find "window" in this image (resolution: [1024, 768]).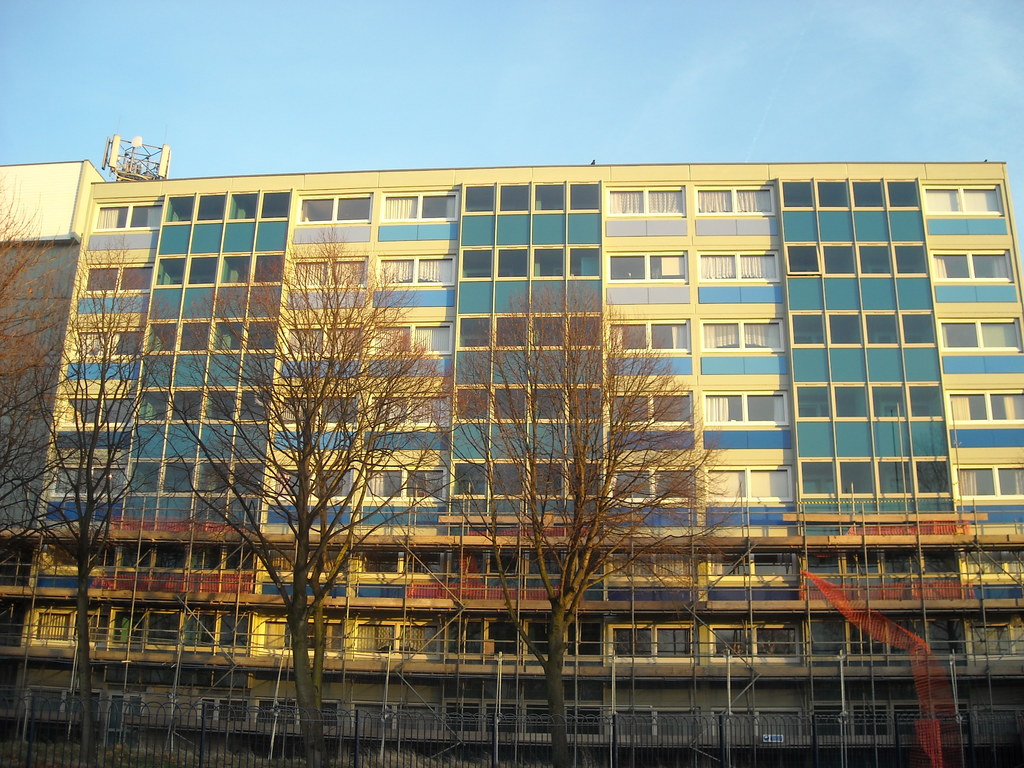
bbox=(461, 307, 495, 351).
